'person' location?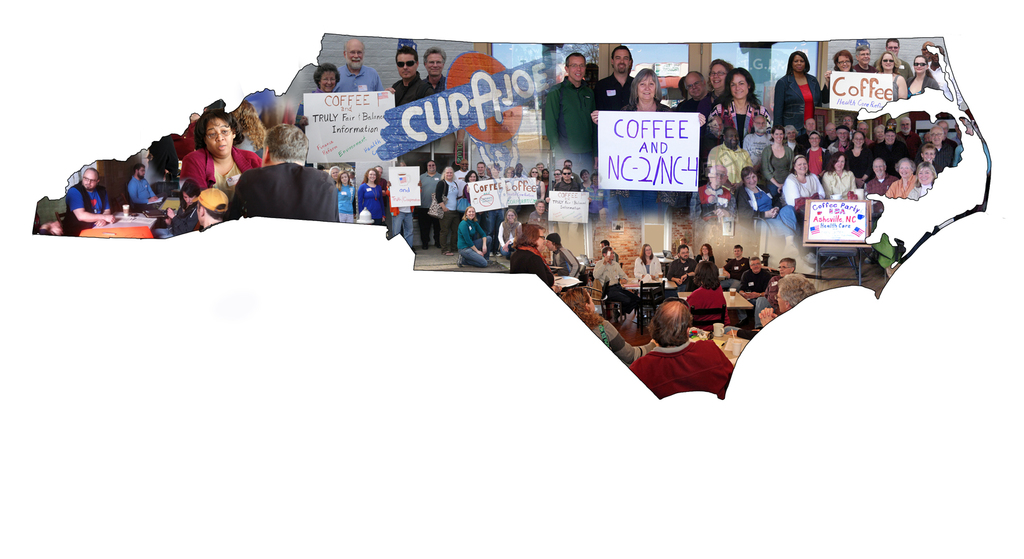
x1=916, y1=125, x2=952, y2=171
